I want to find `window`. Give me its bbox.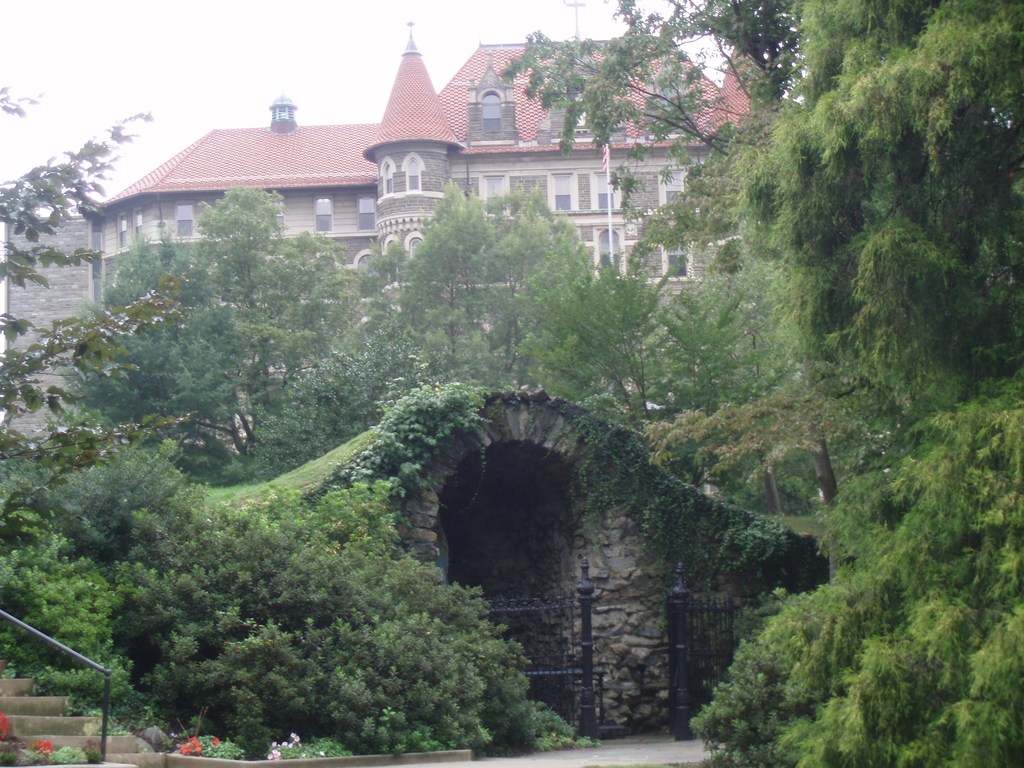
crop(173, 203, 193, 239).
